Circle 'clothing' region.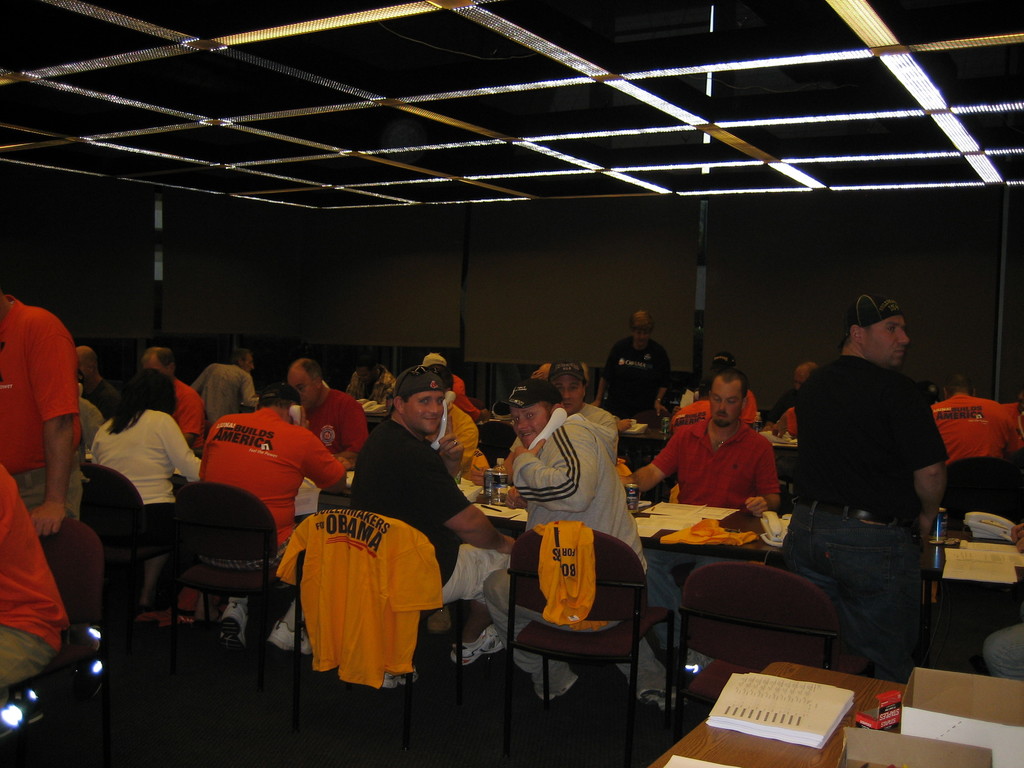
Region: rect(788, 348, 946, 684).
